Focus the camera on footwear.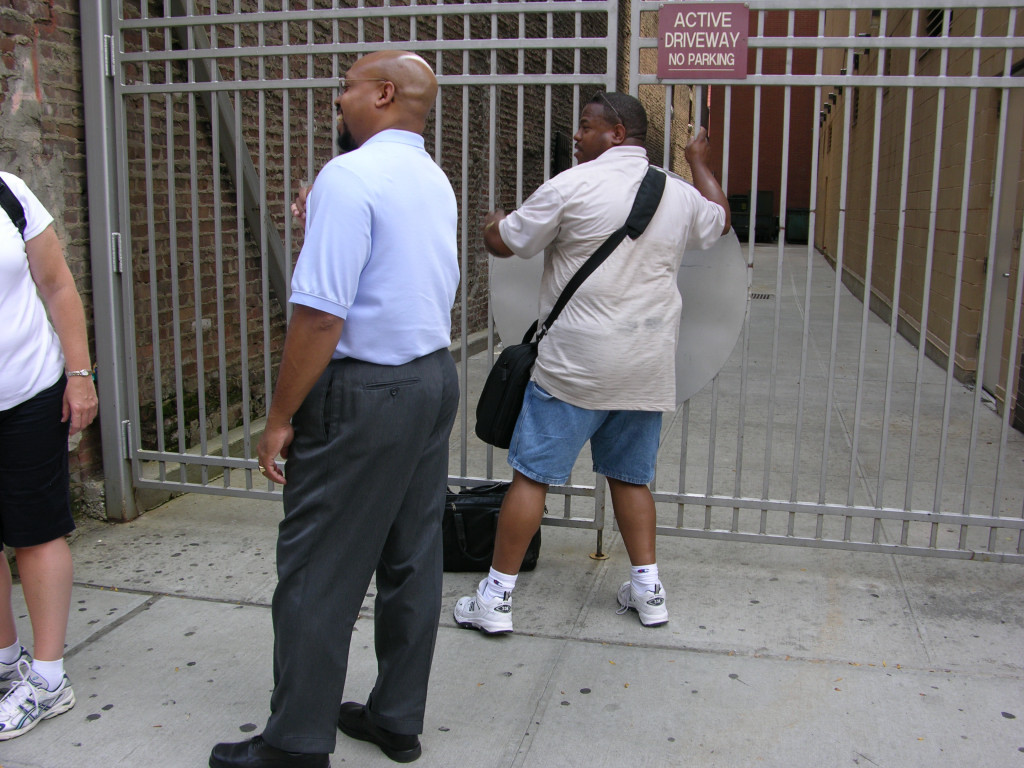
Focus region: region(453, 573, 515, 638).
